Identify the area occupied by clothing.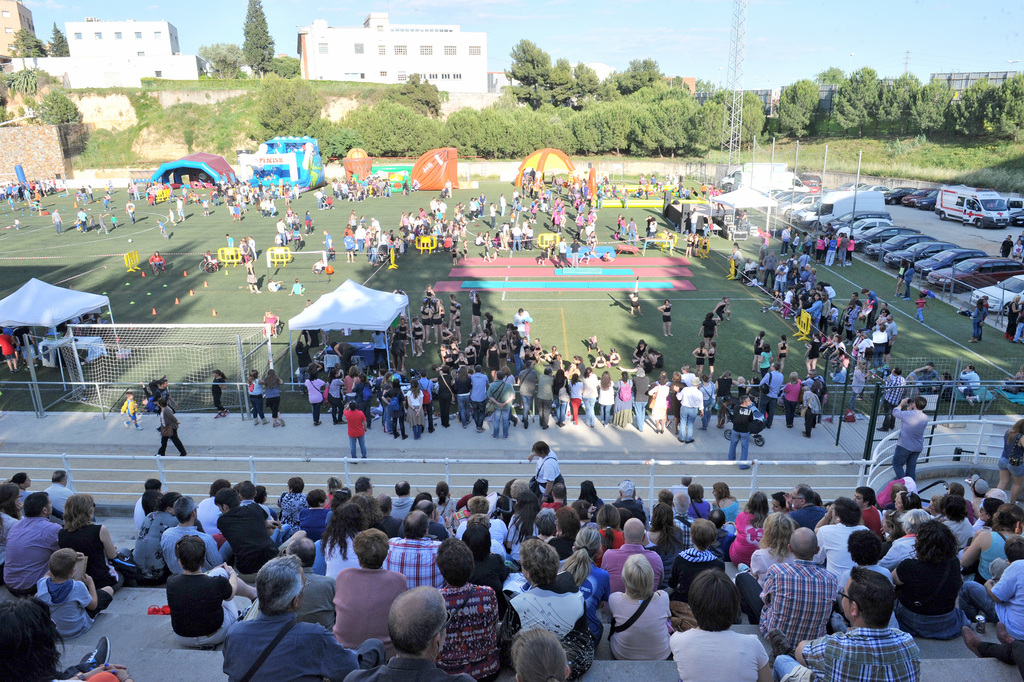
Area: (59,518,124,590).
